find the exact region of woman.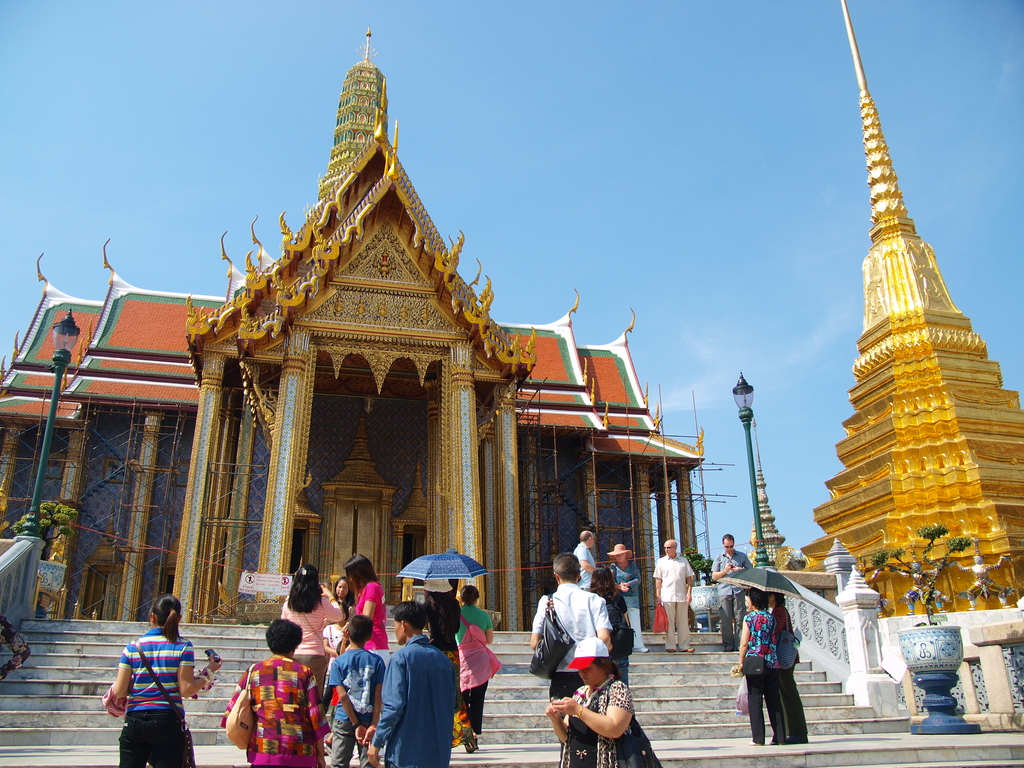
Exact region: <region>452, 584, 497, 756</region>.
